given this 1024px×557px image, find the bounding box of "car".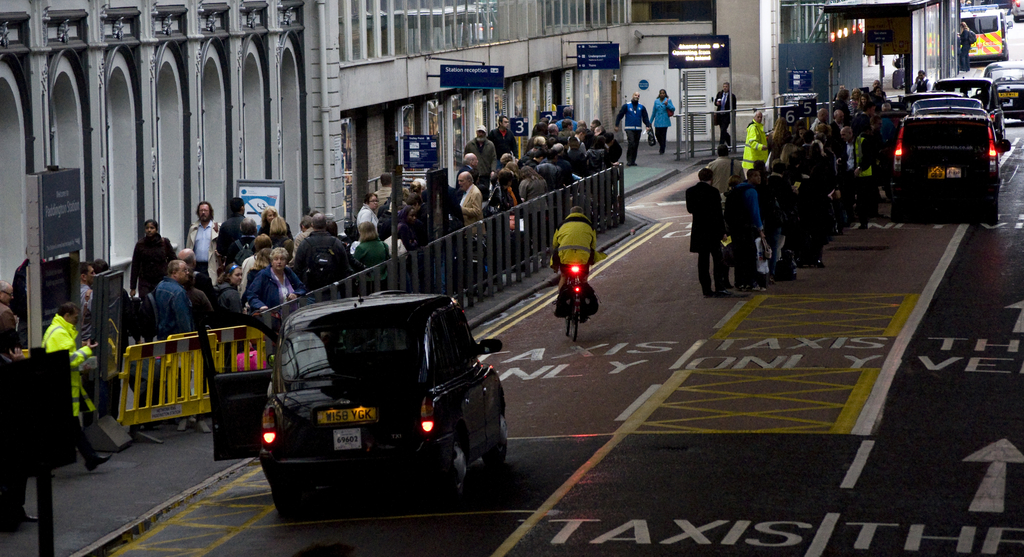
pyautogui.locateOnScreen(991, 10, 1018, 26).
